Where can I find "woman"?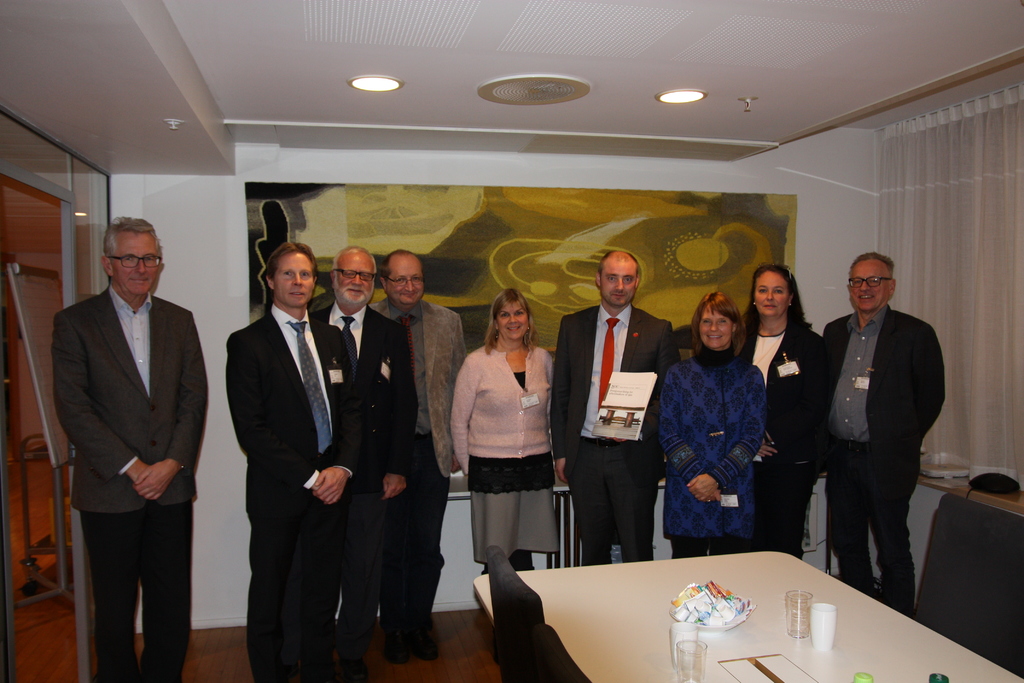
You can find it at (x1=658, y1=293, x2=765, y2=559).
